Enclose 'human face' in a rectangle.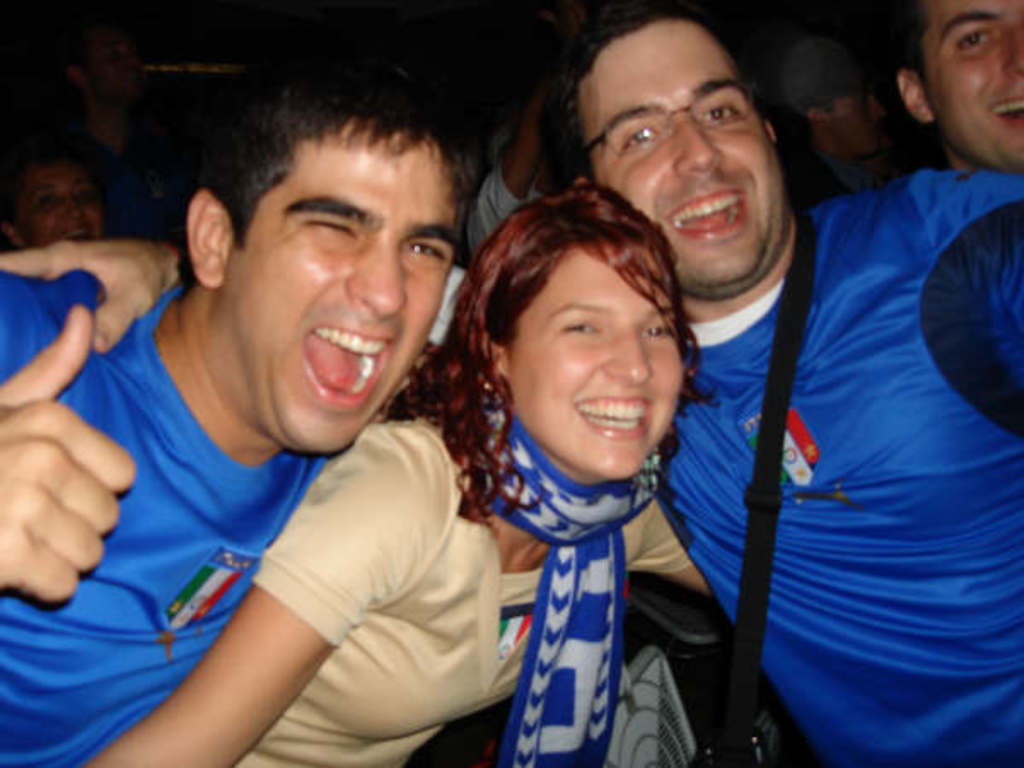
229 128 456 447.
